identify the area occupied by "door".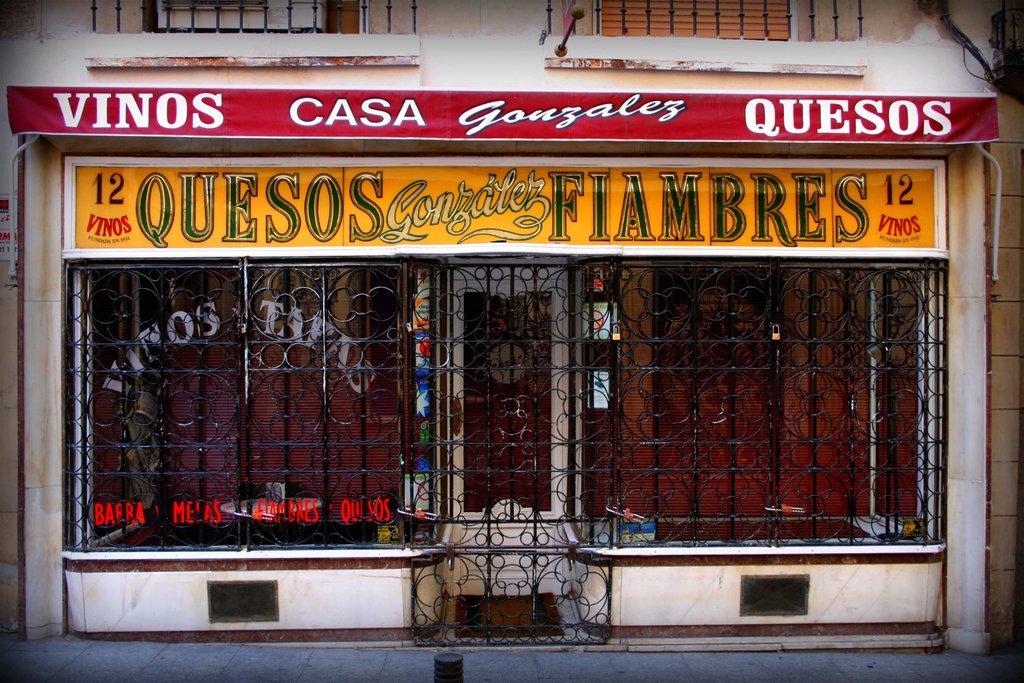
Area: box(449, 269, 573, 595).
